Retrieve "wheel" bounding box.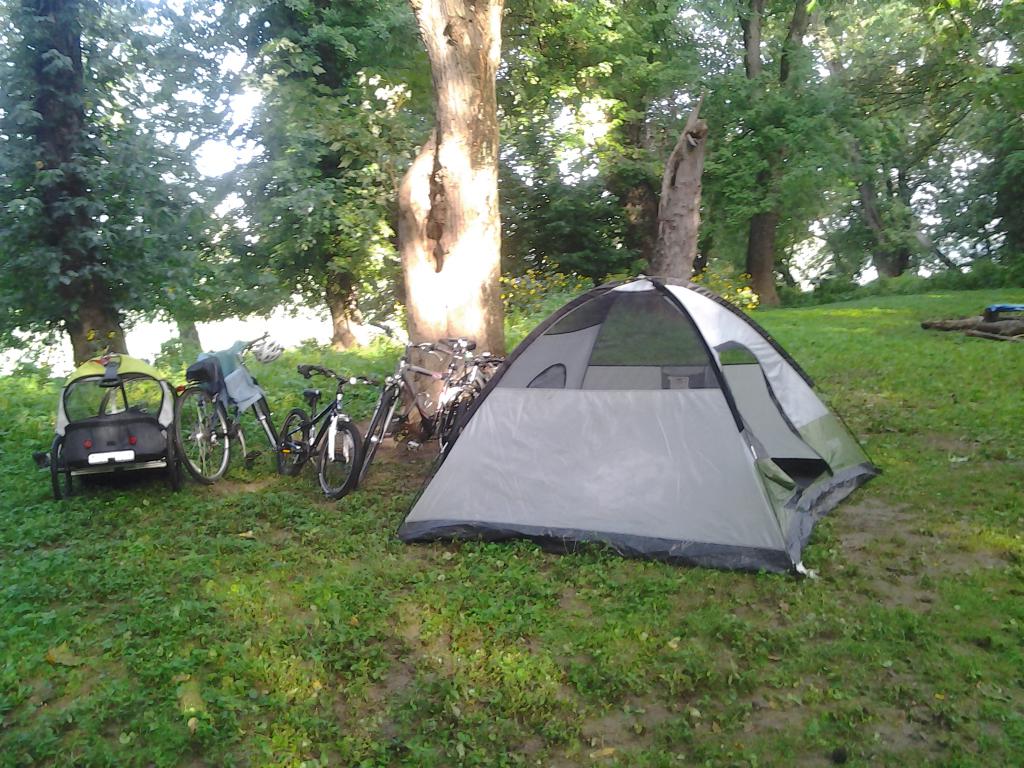
Bounding box: [165, 426, 182, 490].
